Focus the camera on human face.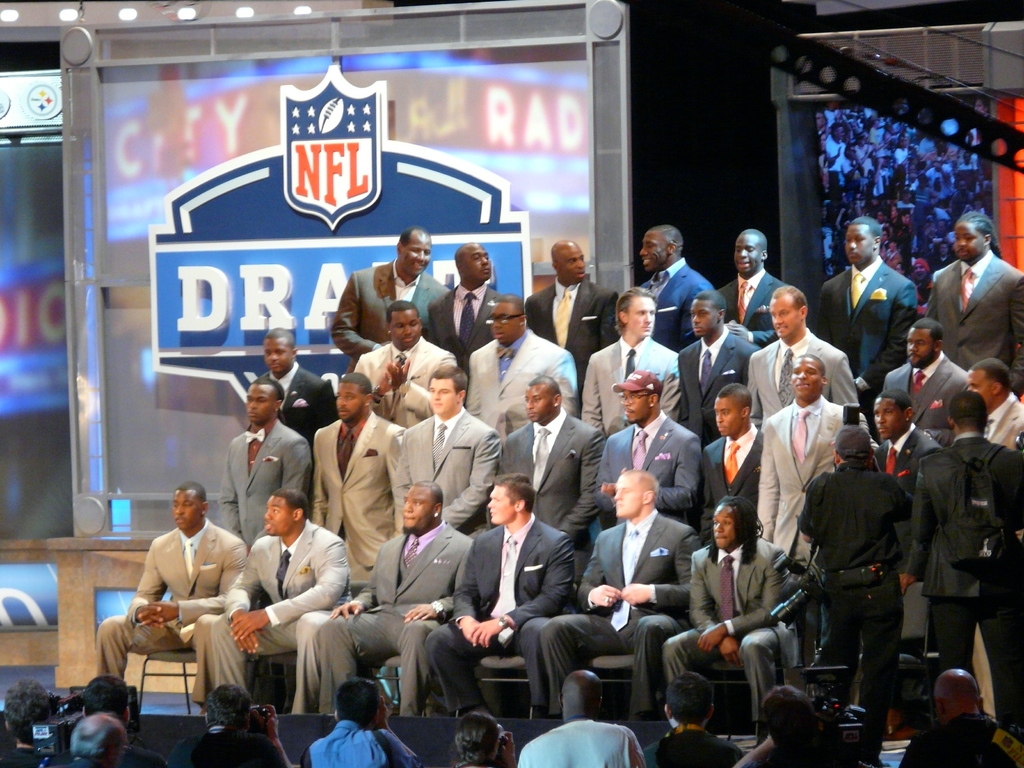
Focus region: 625,392,652,421.
